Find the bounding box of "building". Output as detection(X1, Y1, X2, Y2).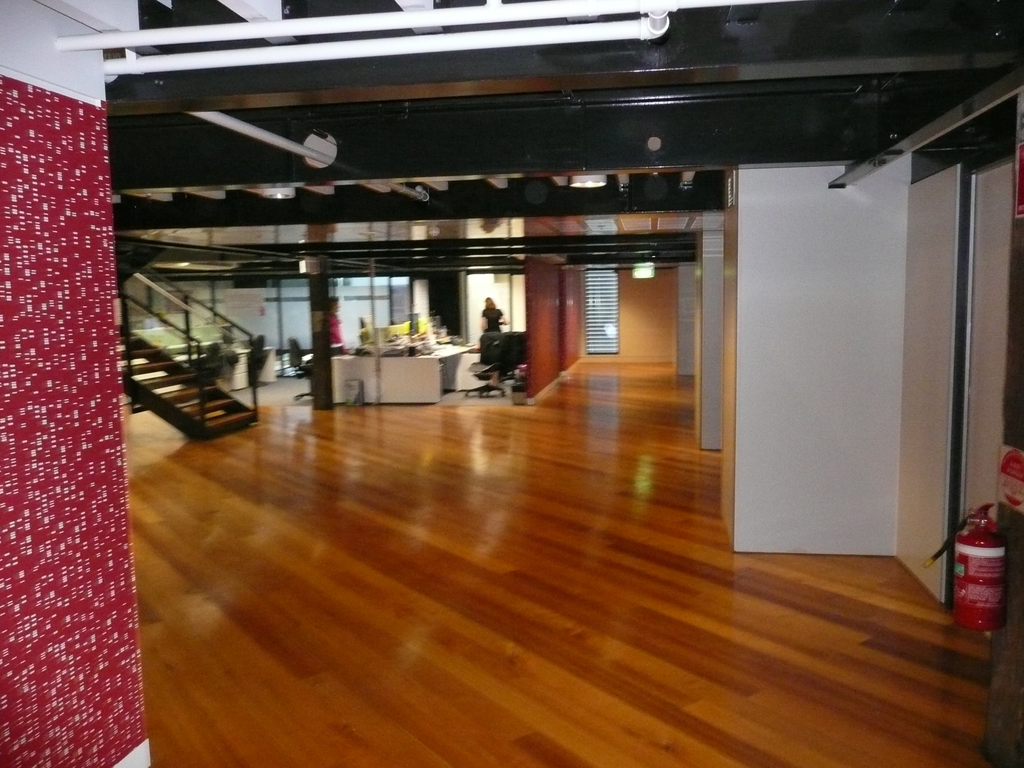
detection(3, 1, 1023, 765).
